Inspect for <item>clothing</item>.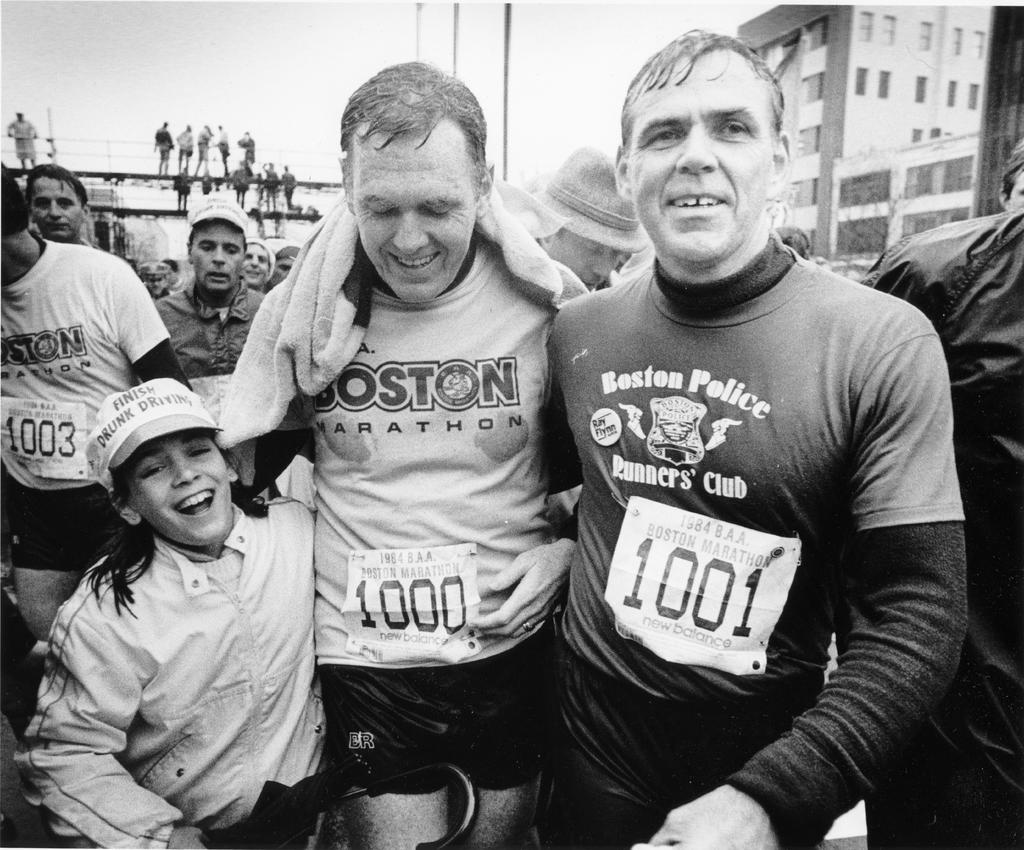
Inspection: {"x1": 10, "y1": 125, "x2": 37, "y2": 164}.
